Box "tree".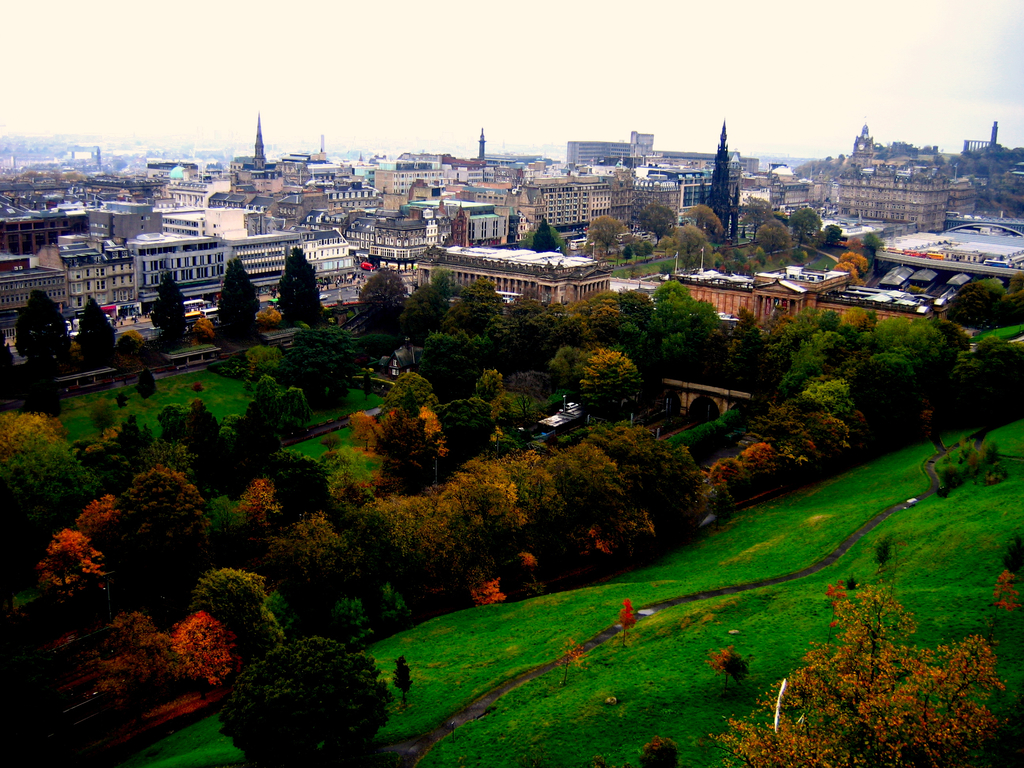
[x1=839, y1=245, x2=868, y2=268].
